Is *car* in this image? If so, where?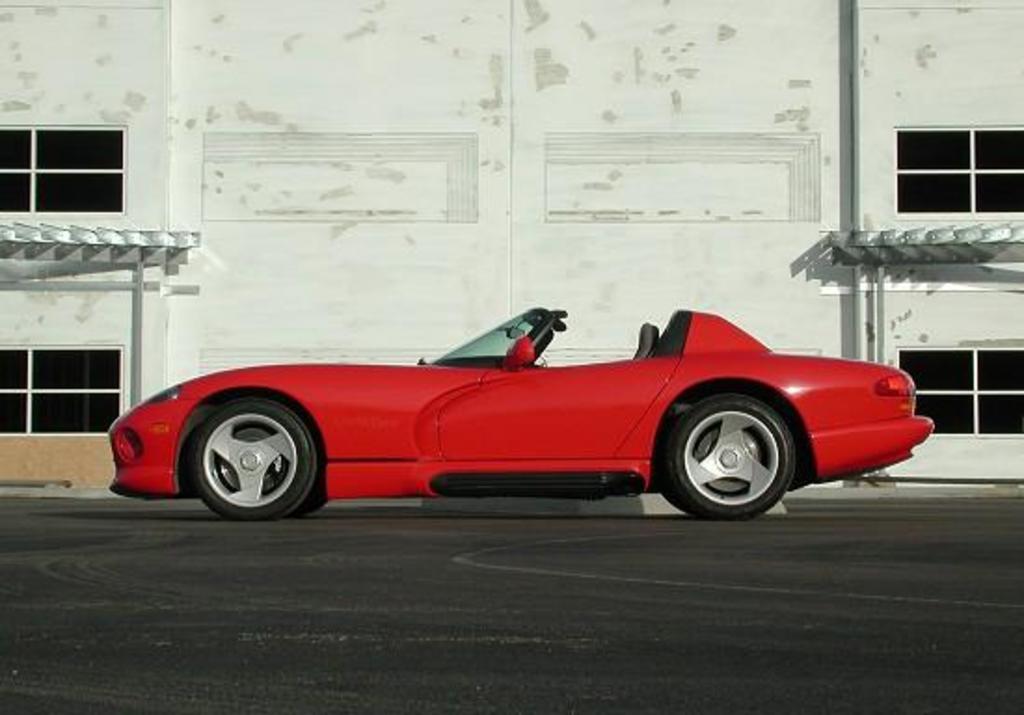
Yes, at bbox=[106, 304, 933, 523].
